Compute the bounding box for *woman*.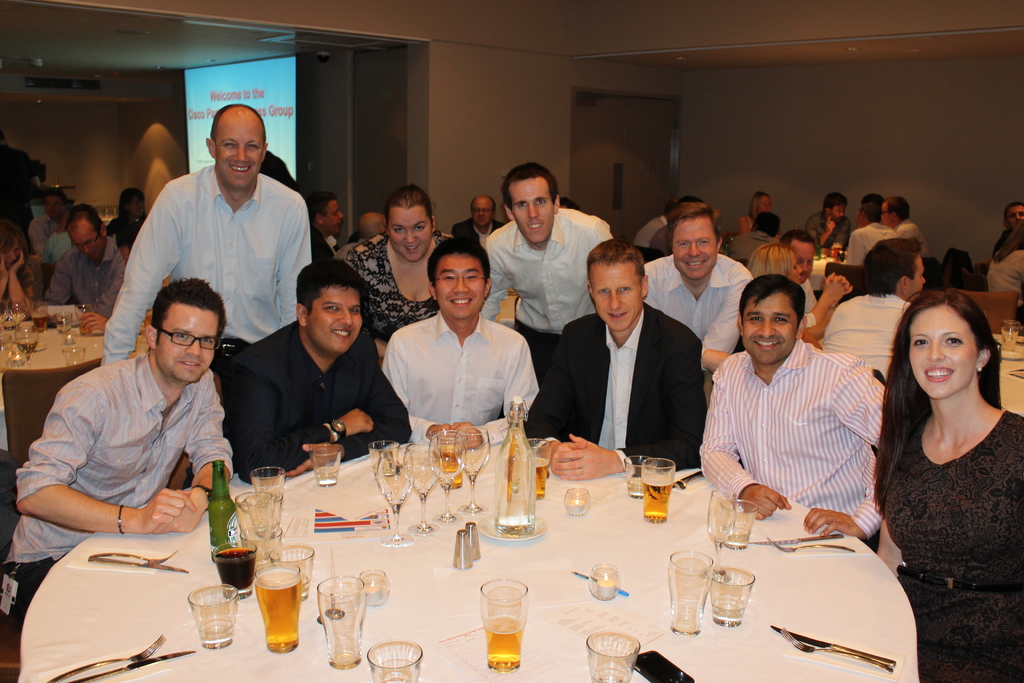
859:252:1012:656.
